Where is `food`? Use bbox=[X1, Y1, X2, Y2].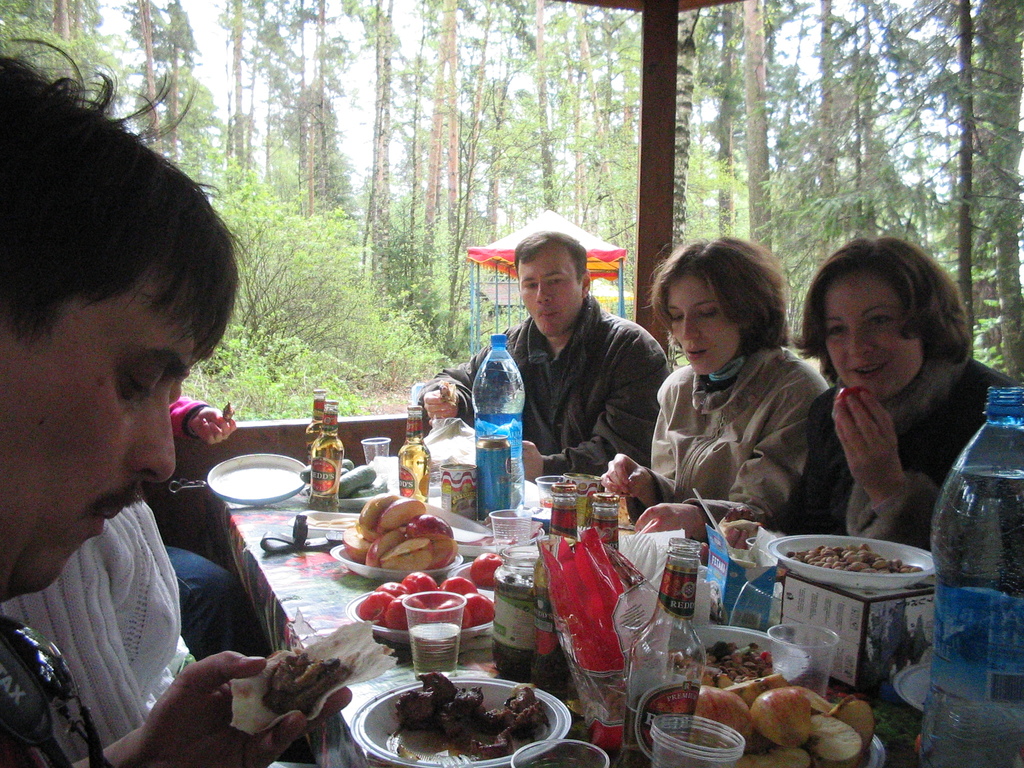
bbox=[466, 596, 492, 625].
